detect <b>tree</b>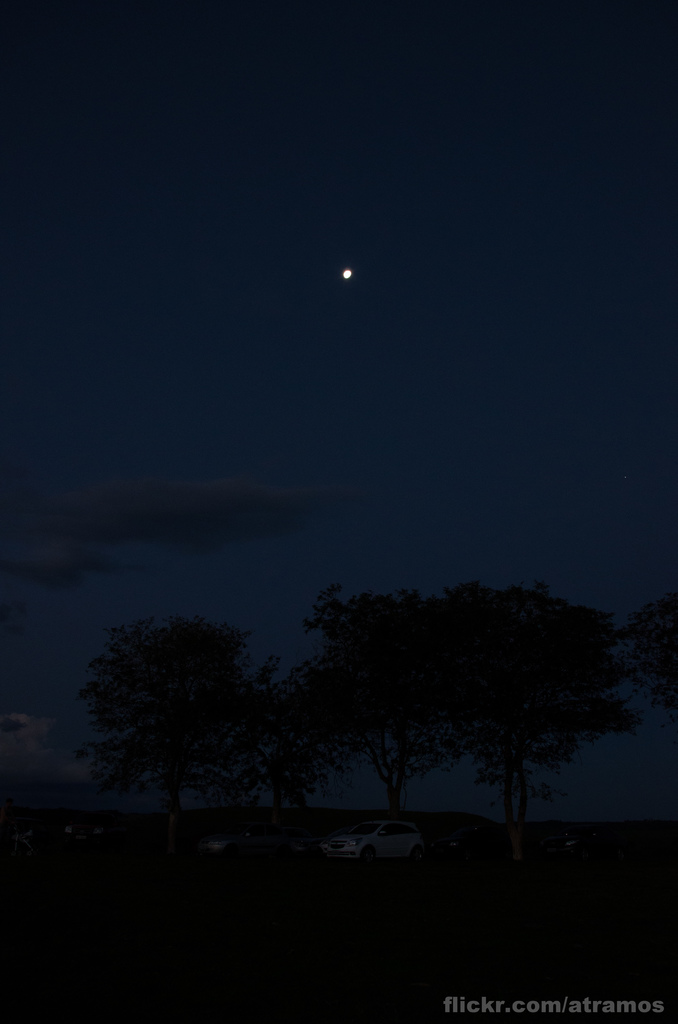
283/588/642/822
